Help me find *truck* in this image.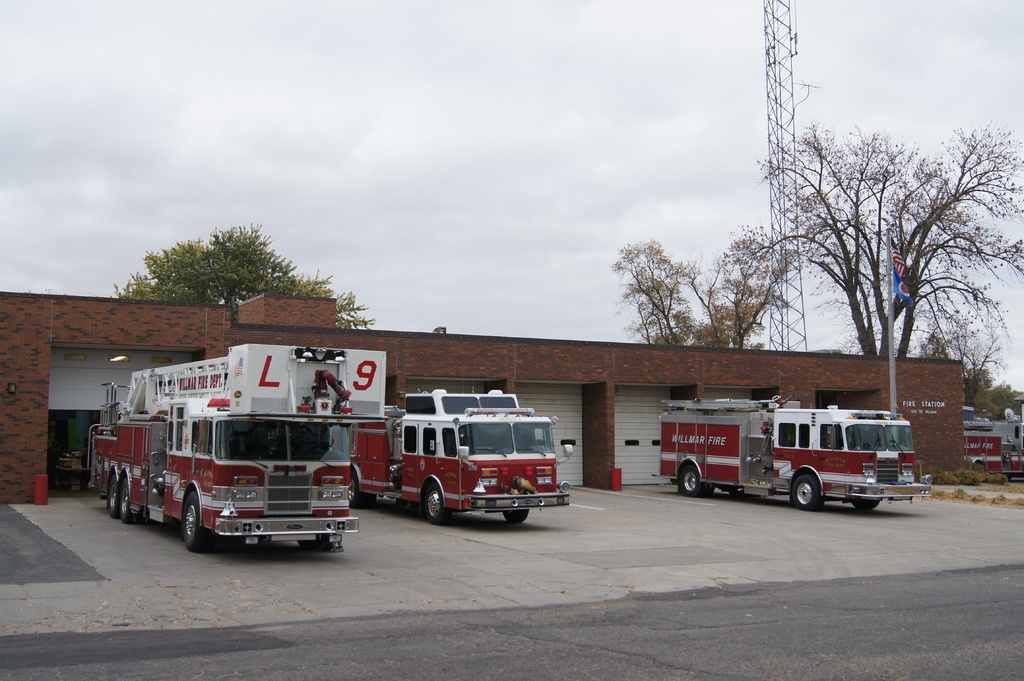
Found it: 657 392 934 513.
